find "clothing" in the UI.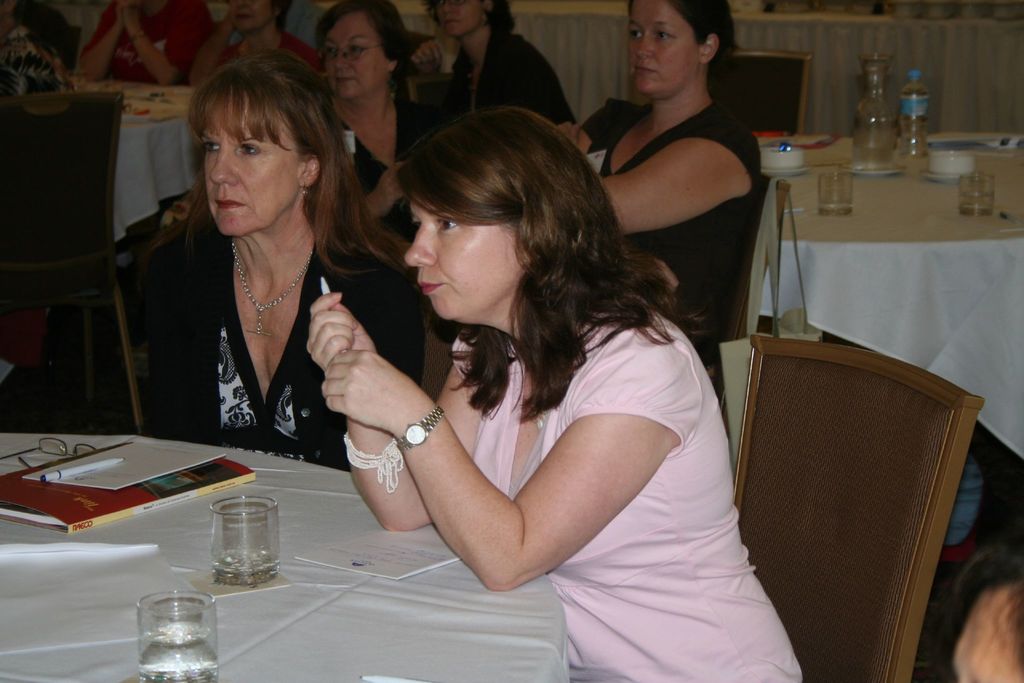
UI element at <bbox>465, 308, 814, 682</bbox>.
